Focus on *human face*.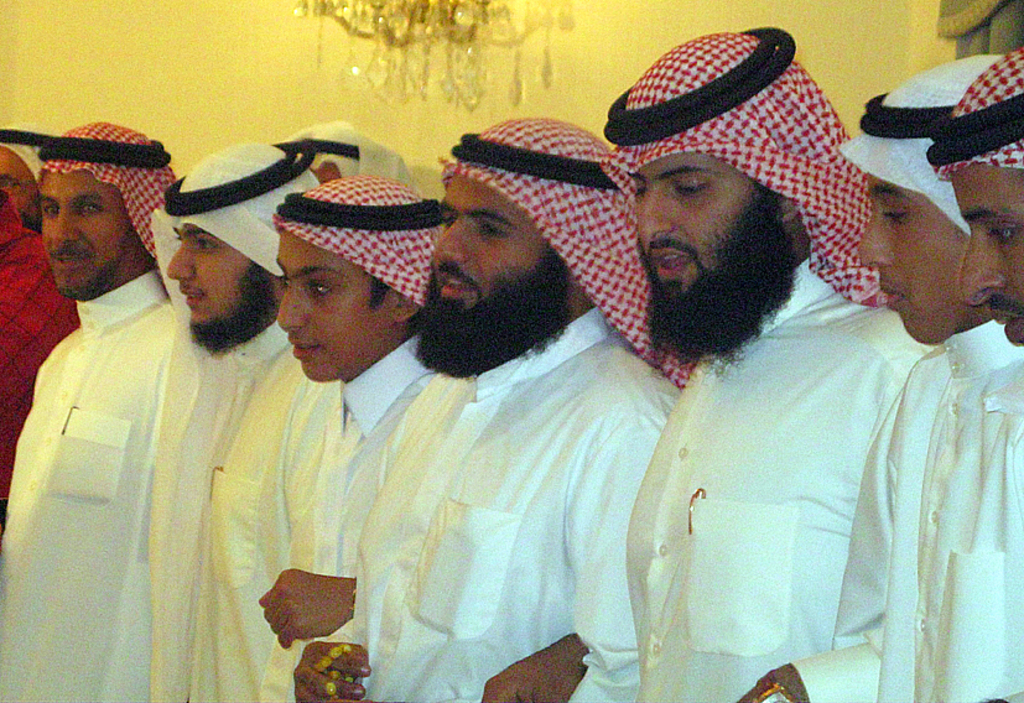
Focused at (42, 177, 131, 300).
